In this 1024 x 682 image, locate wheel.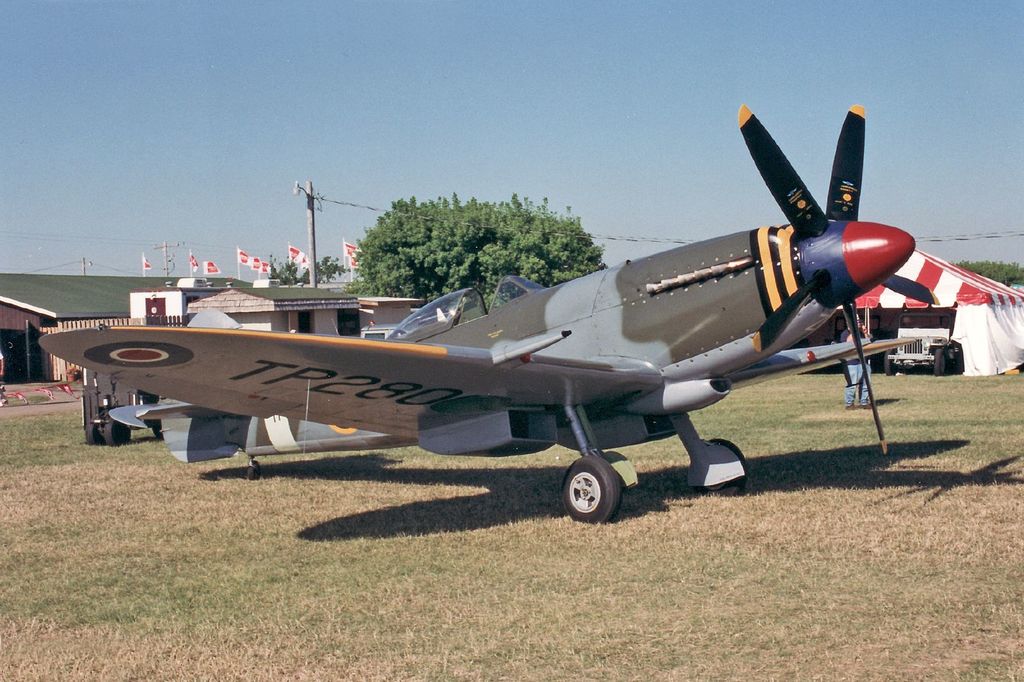
Bounding box: {"x1": 689, "y1": 431, "x2": 752, "y2": 498}.
